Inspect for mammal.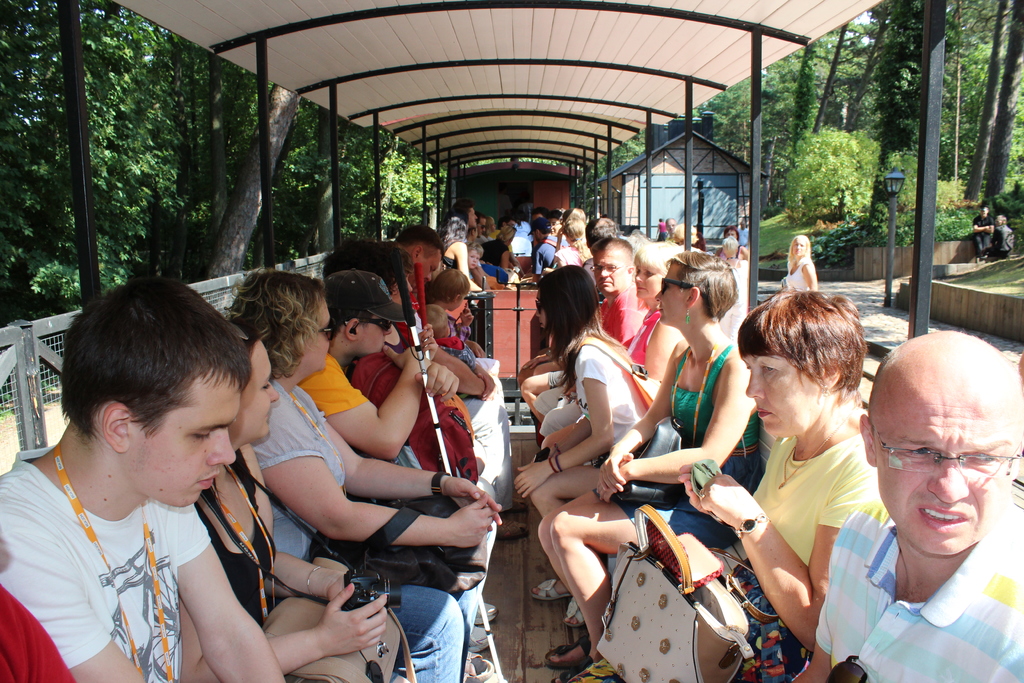
Inspection: (975,204,995,262).
